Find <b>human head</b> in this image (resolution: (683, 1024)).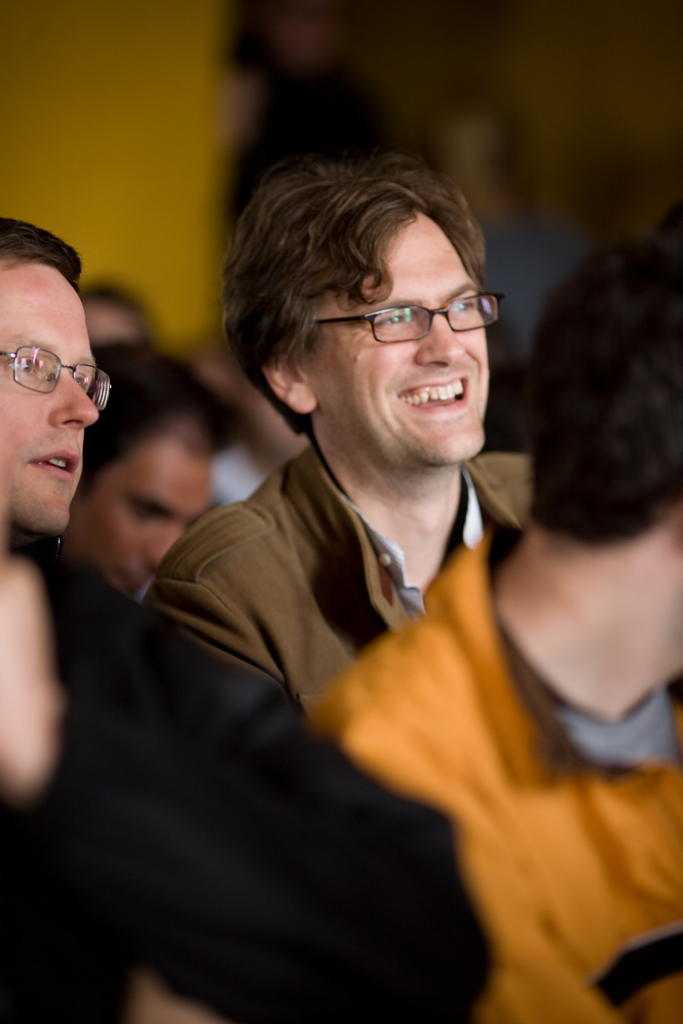
(78, 274, 150, 340).
